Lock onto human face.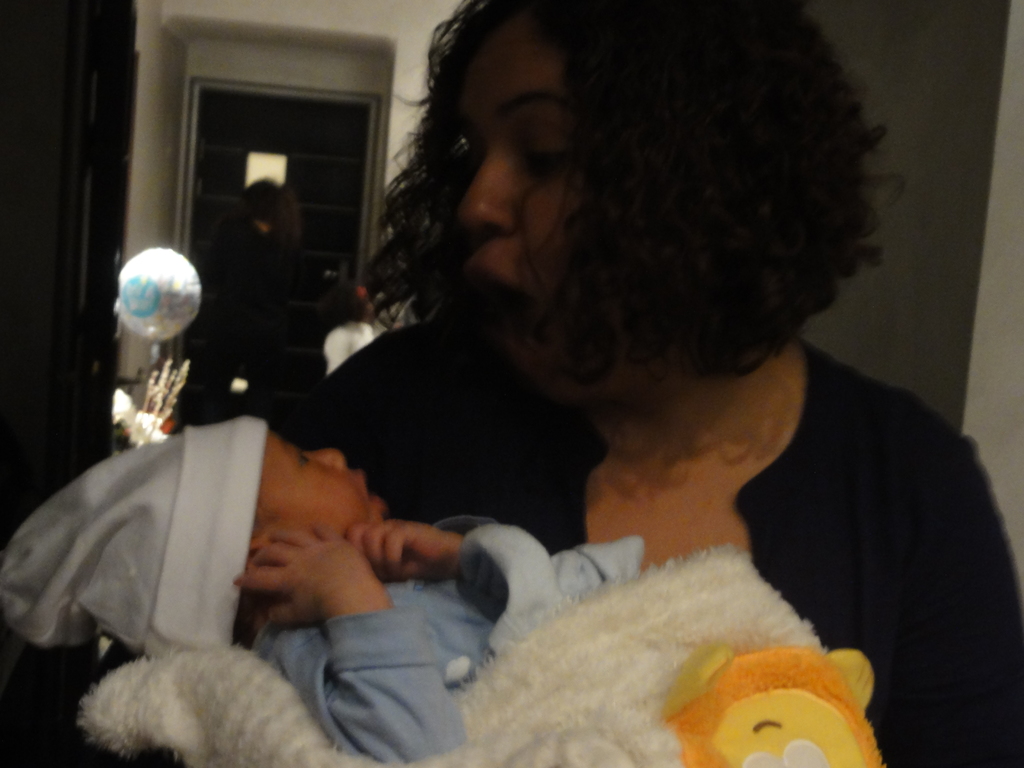
Locked: <bbox>246, 431, 389, 536</bbox>.
